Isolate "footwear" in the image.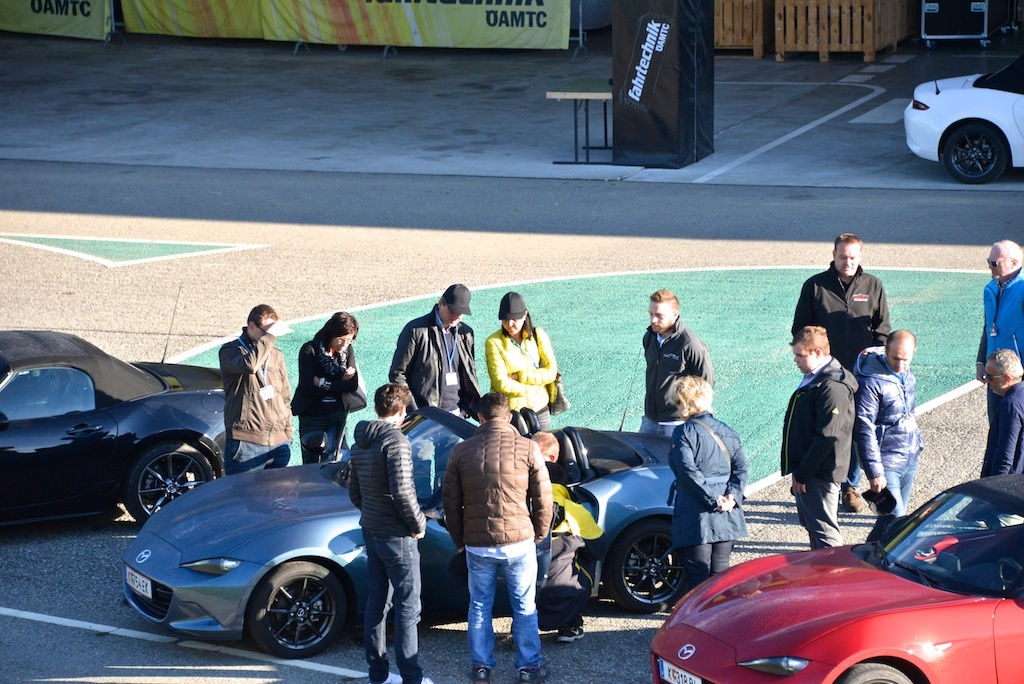
Isolated region: region(381, 673, 402, 683).
